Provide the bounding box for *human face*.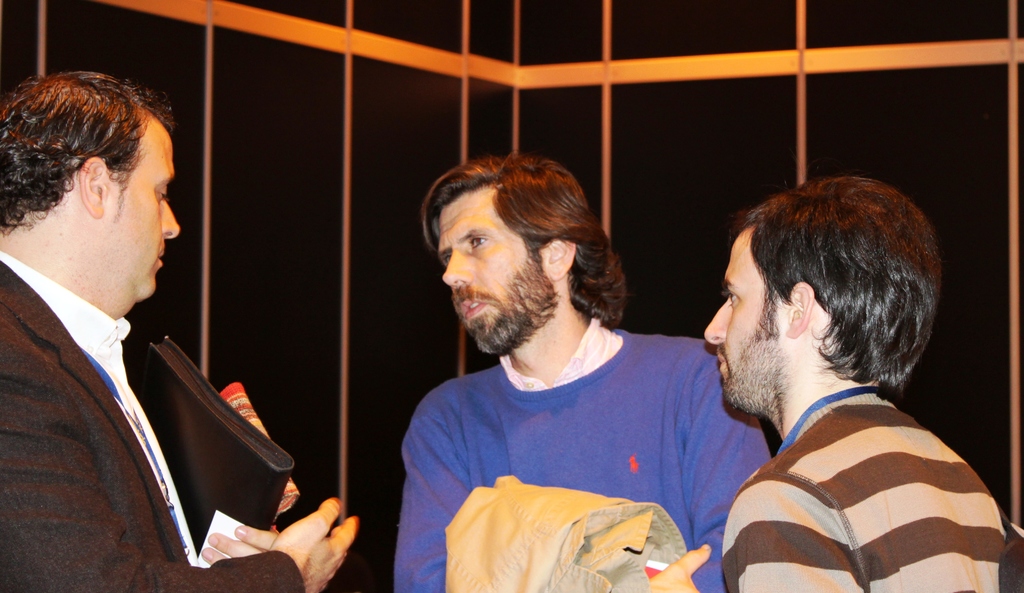
[99,117,184,301].
